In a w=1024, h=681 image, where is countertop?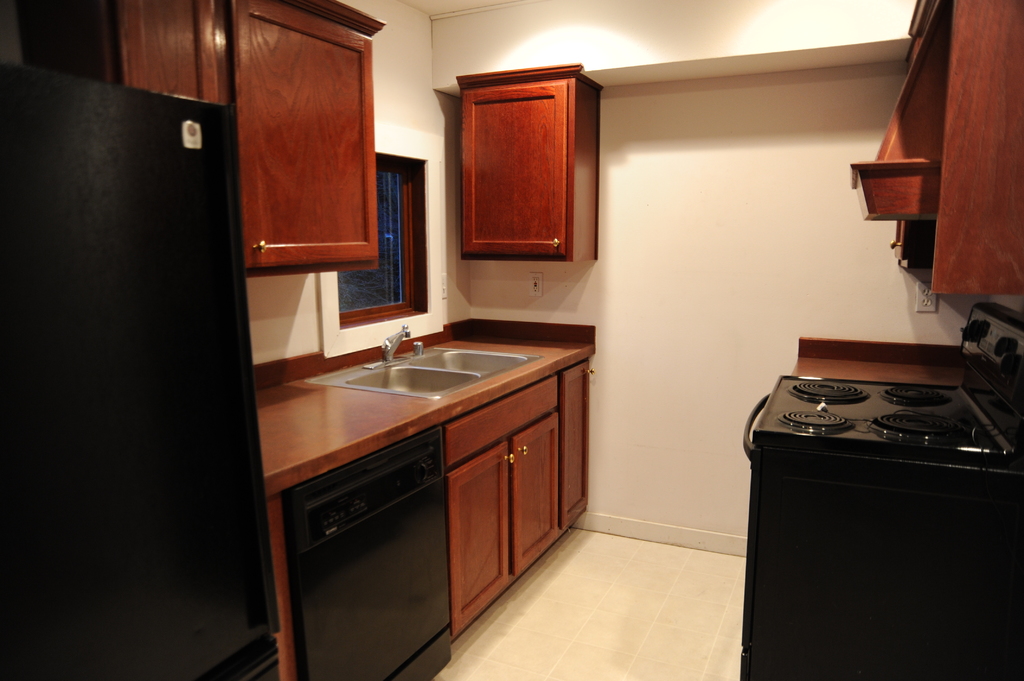
bbox(254, 327, 592, 497).
